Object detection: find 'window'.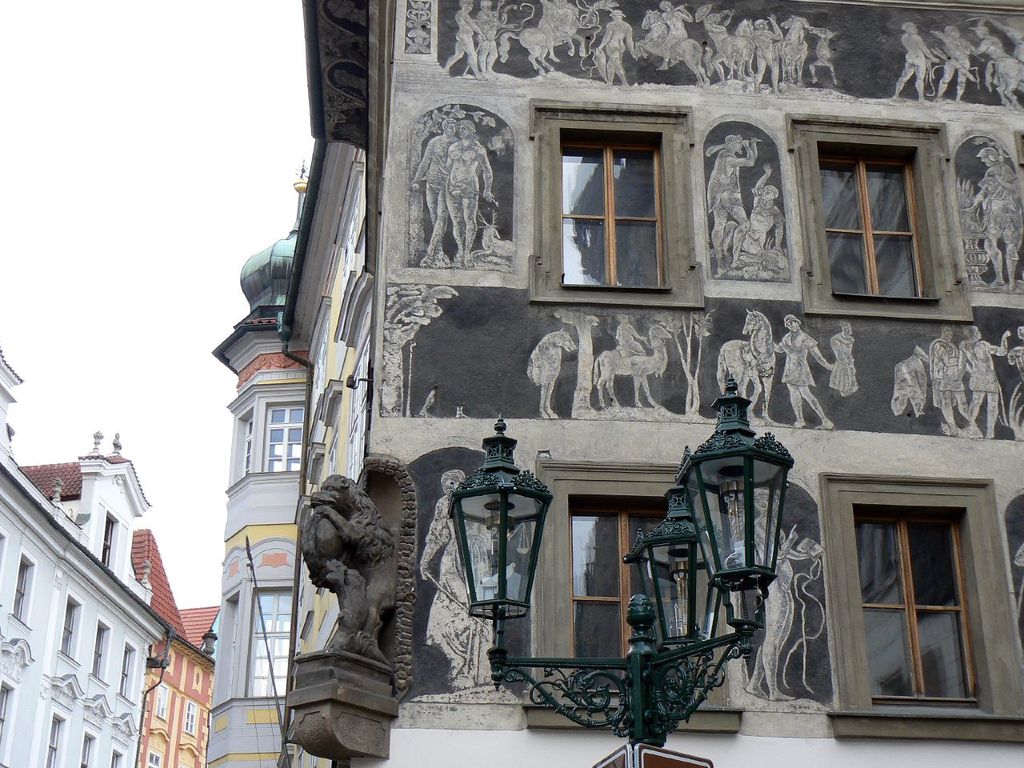
Rect(9, 550, 36, 630).
